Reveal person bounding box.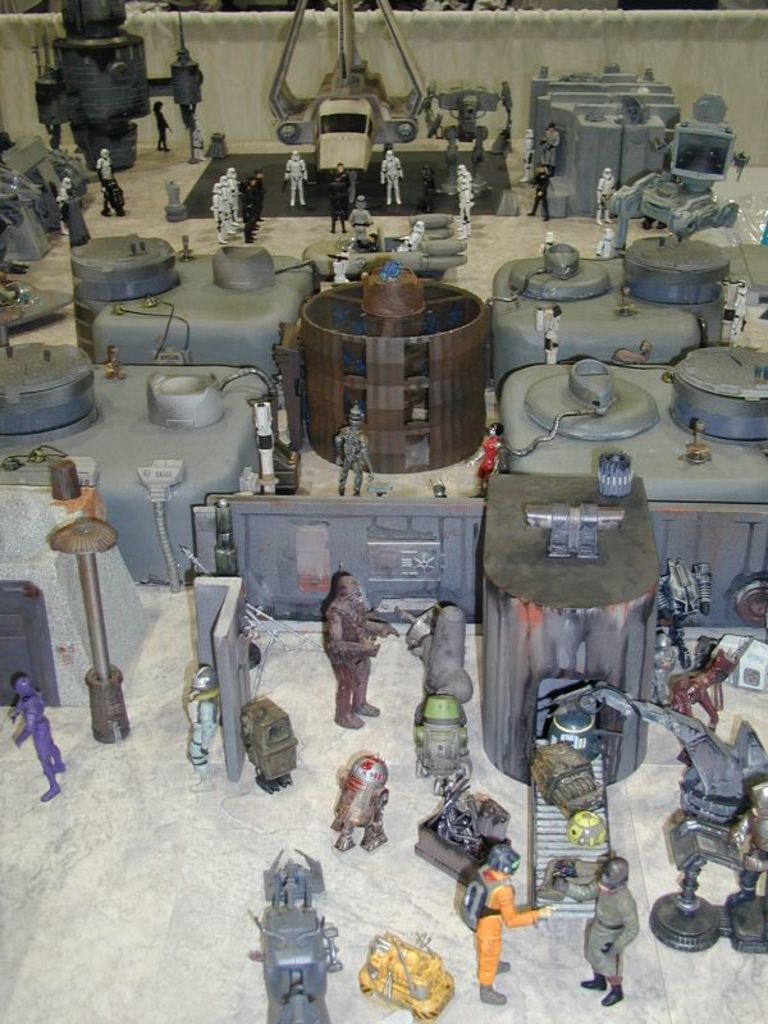
Revealed: select_region(91, 150, 127, 218).
